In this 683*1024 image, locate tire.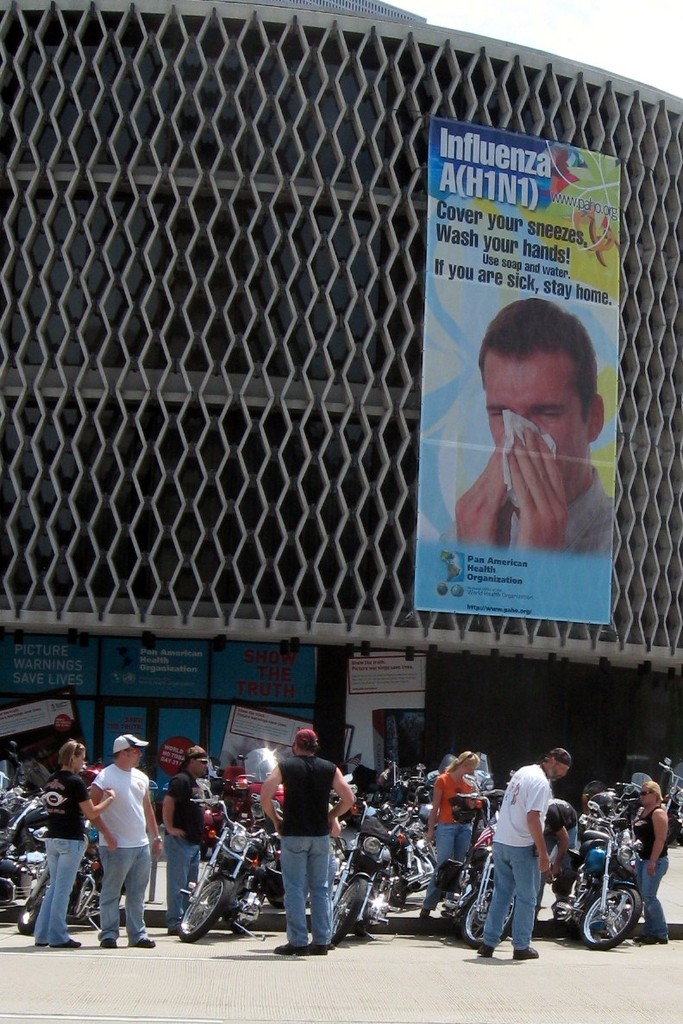
Bounding box: crop(667, 820, 681, 844).
